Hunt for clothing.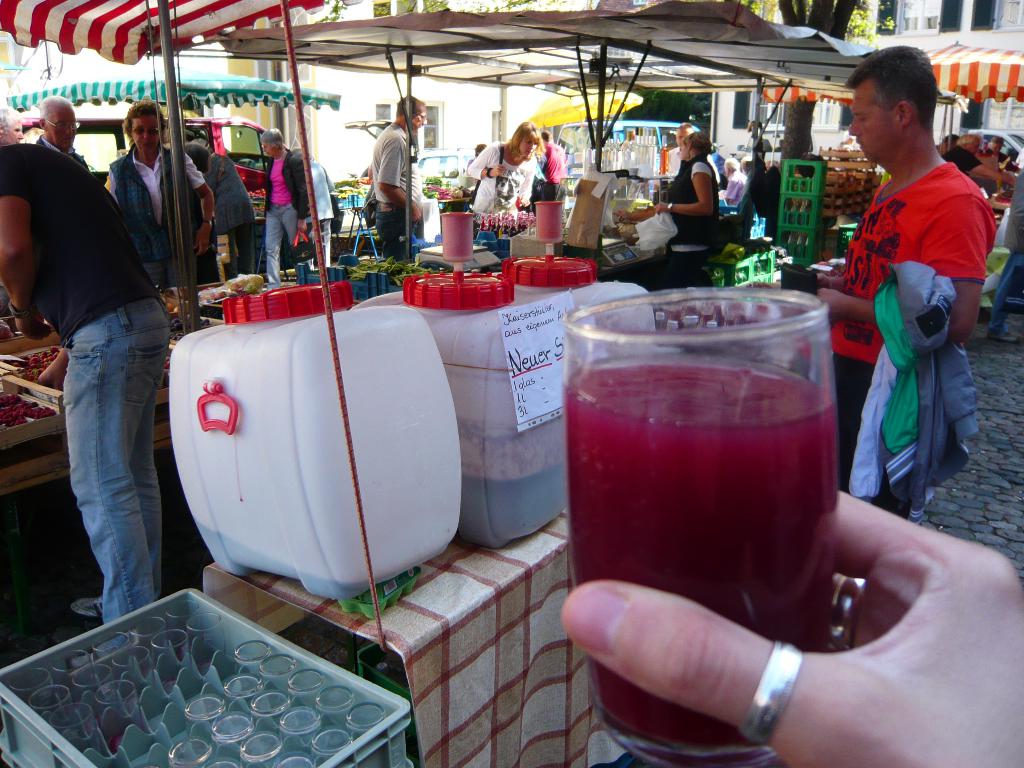
Hunted down at select_region(205, 145, 260, 273).
